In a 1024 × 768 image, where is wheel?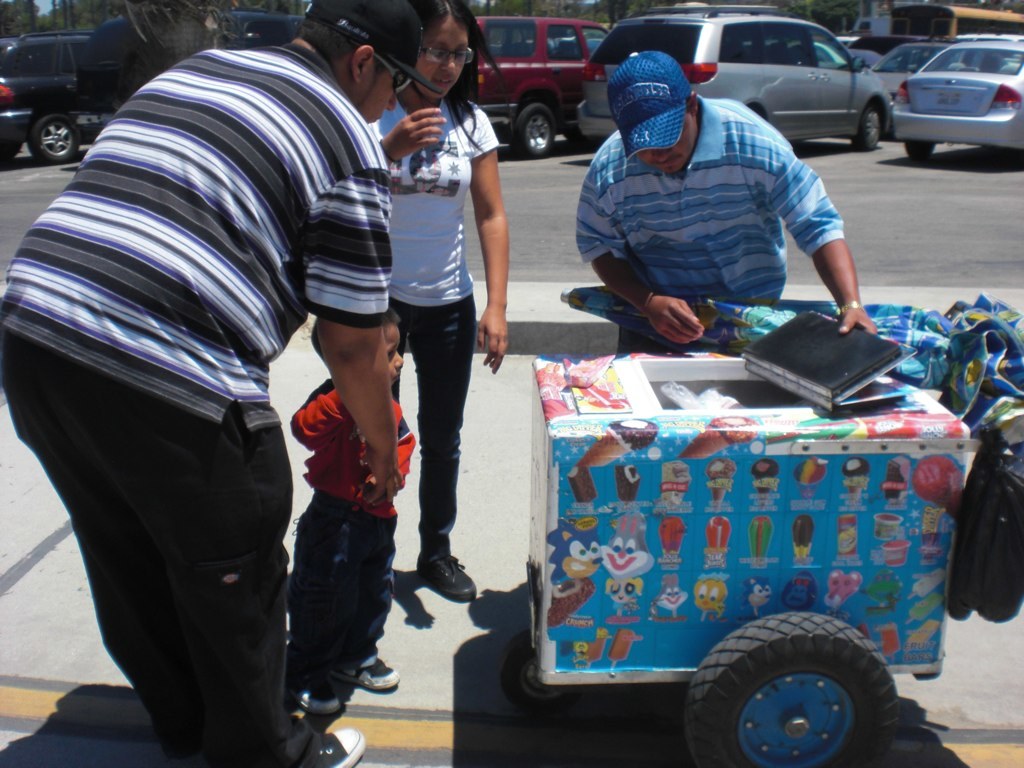
left=510, top=105, right=556, bottom=160.
